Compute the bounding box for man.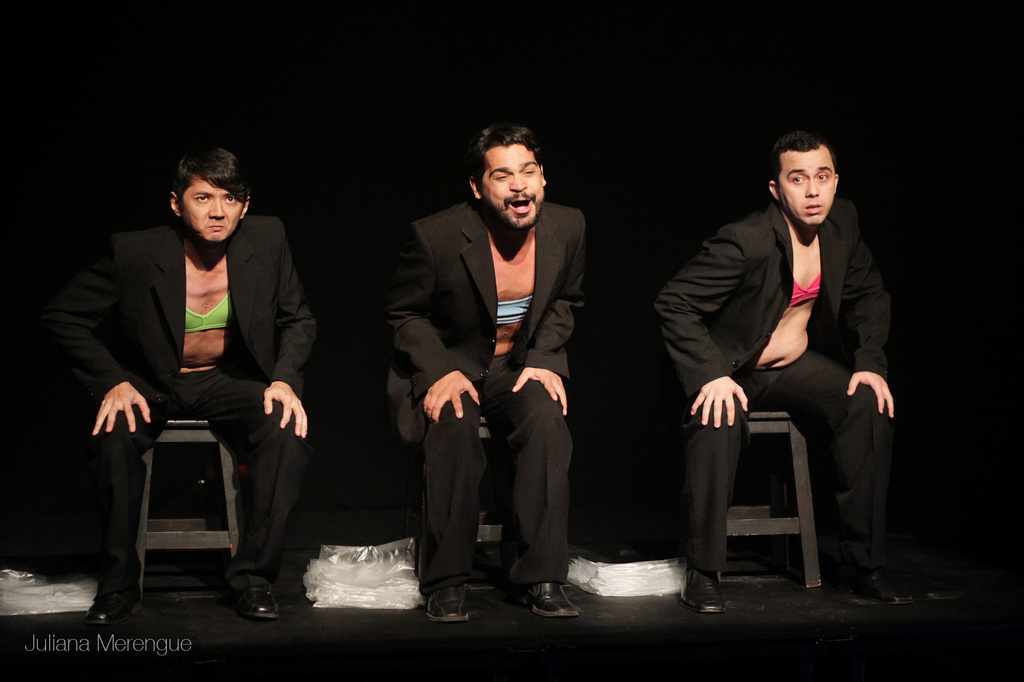
left=47, top=147, right=333, bottom=624.
